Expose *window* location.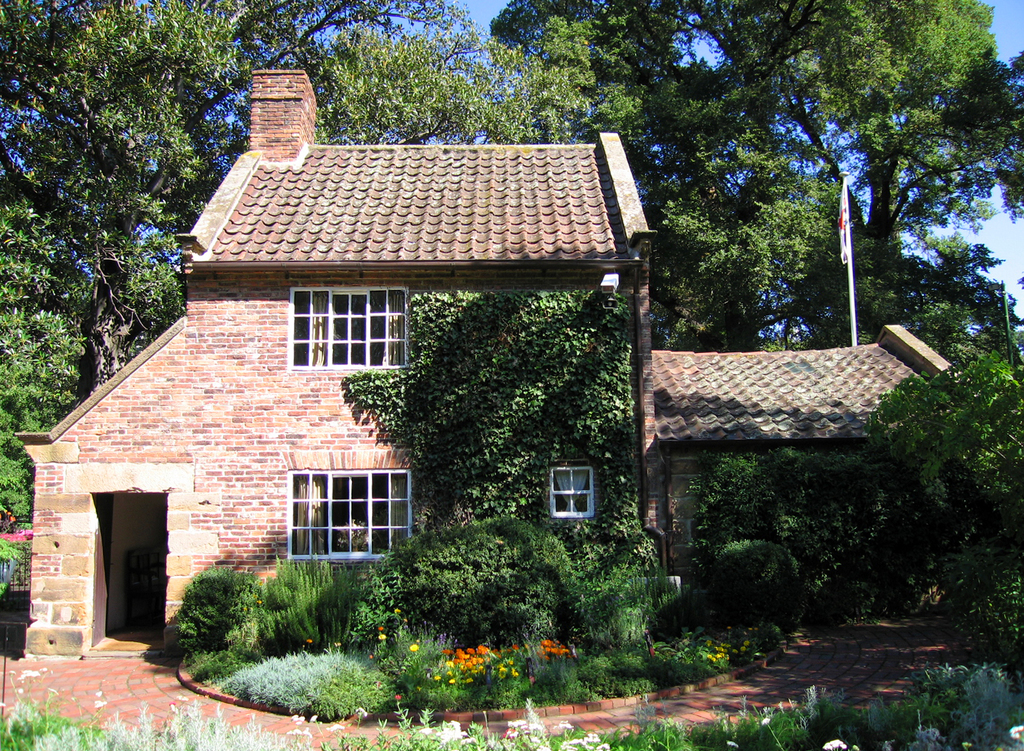
Exposed at bbox=(282, 460, 415, 560).
